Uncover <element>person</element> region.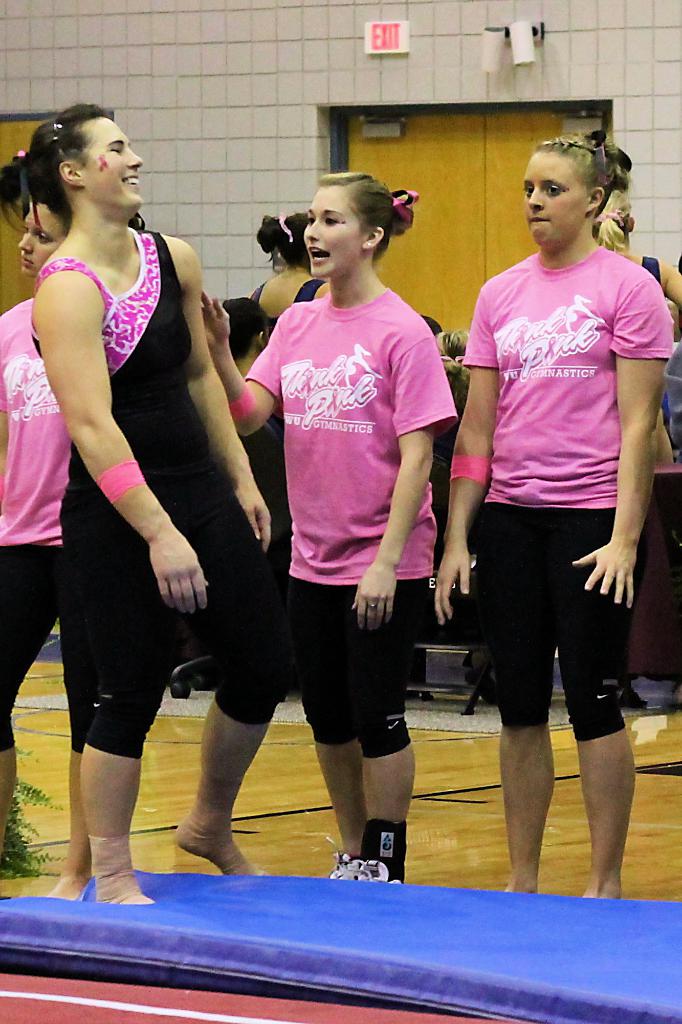
Uncovered: l=0, t=194, r=72, b=822.
